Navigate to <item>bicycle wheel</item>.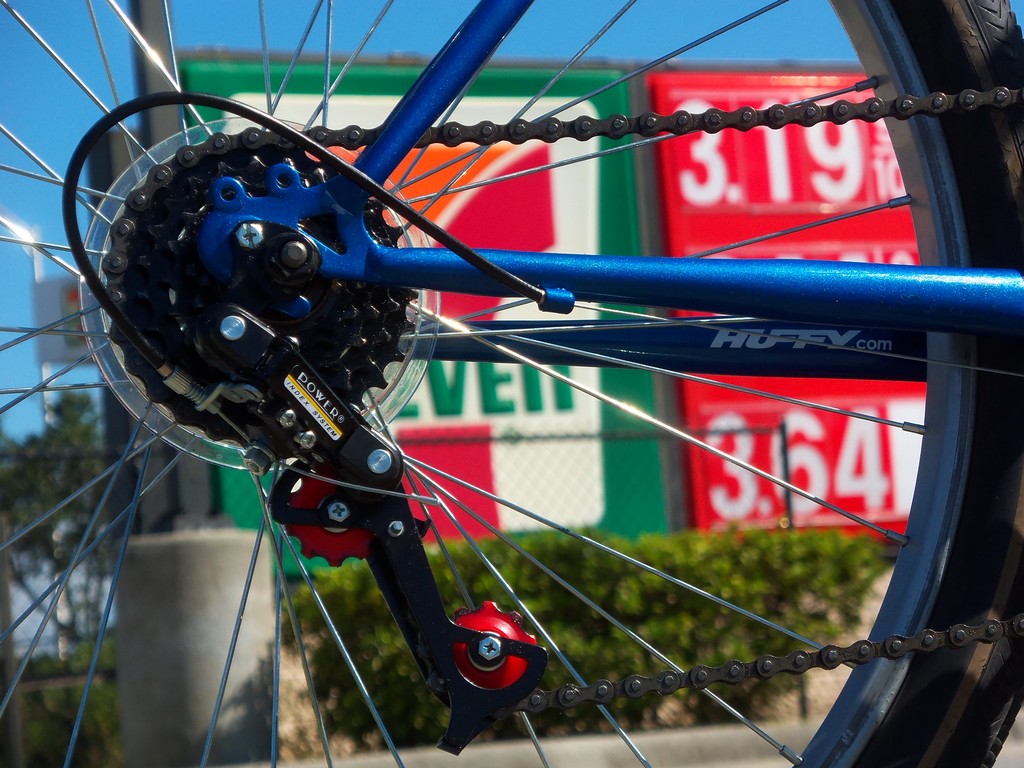
Navigation target: [0, 0, 1023, 767].
